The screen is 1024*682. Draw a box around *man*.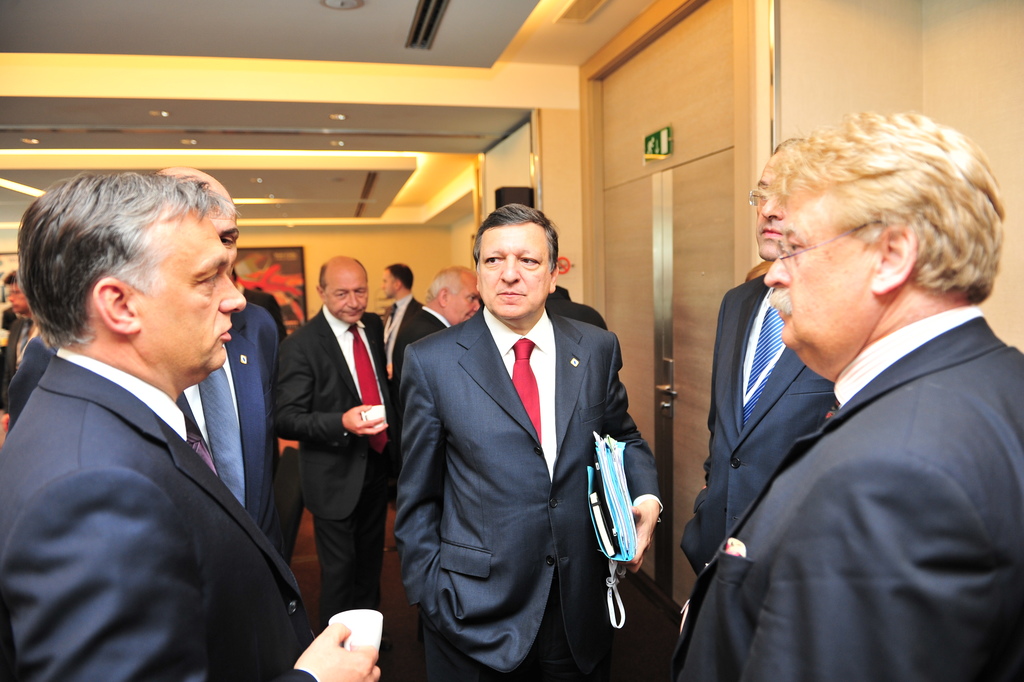
(0, 172, 384, 681).
